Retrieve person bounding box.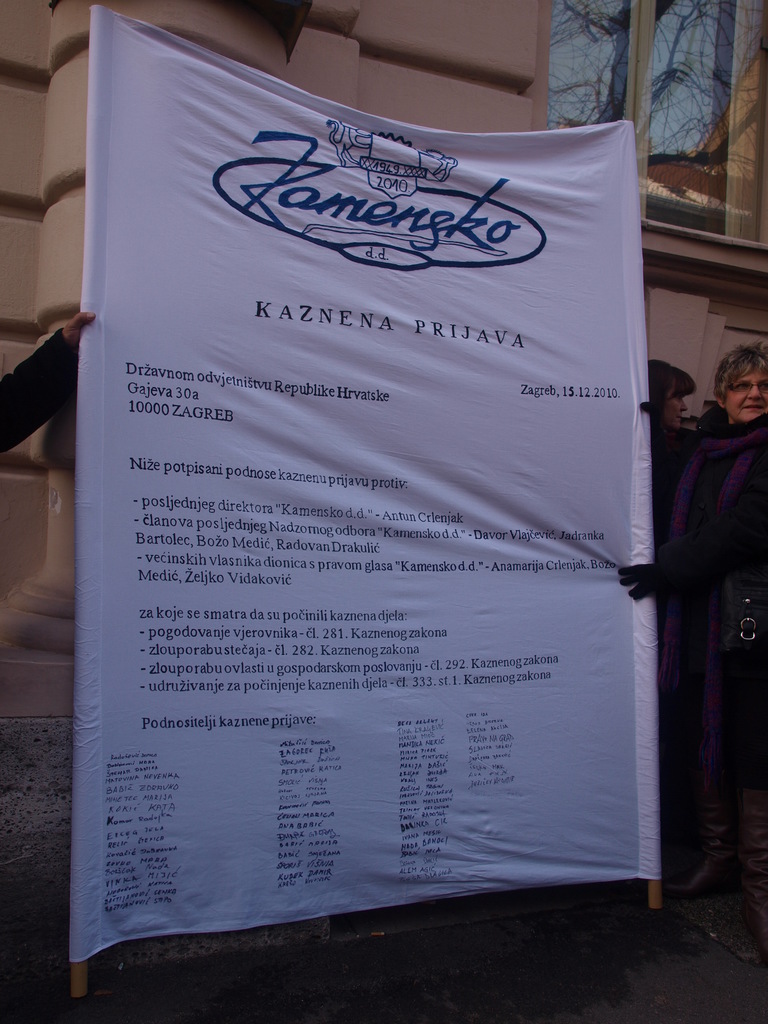
Bounding box: bbox(618, 338, 763, 918).
